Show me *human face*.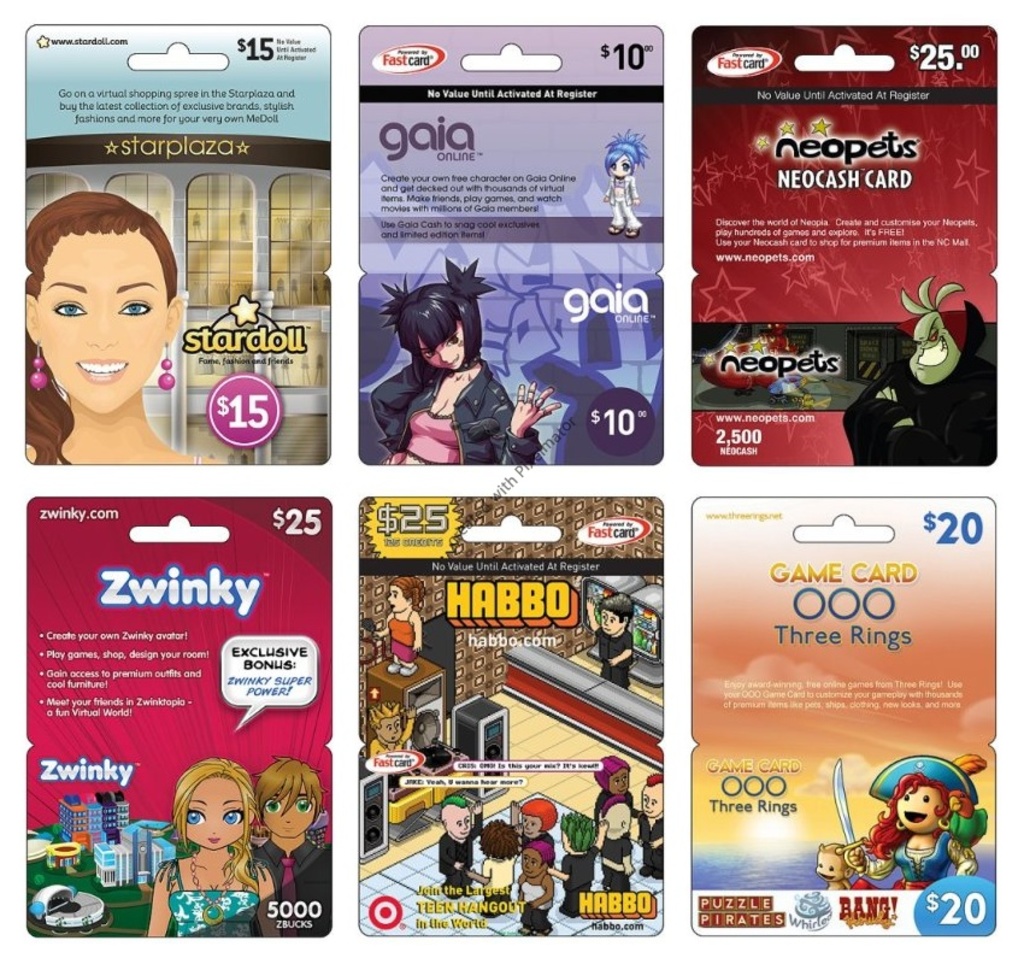
*human face* is here: bbox(608, 769, 630, 794).
